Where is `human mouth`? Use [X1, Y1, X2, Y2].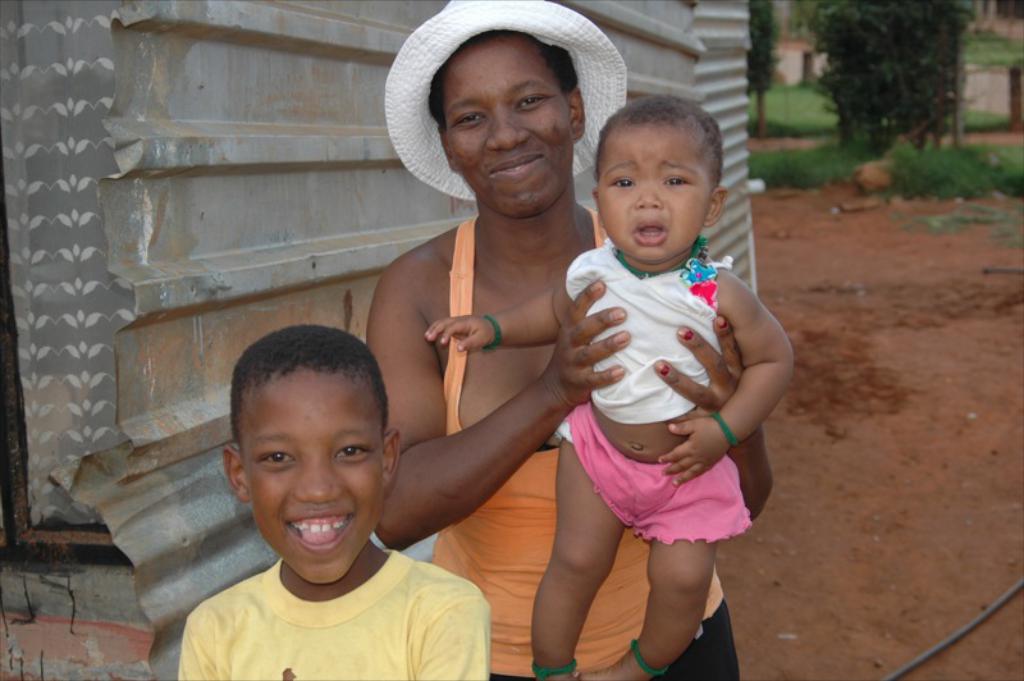
[484, 156, 543, 179].
